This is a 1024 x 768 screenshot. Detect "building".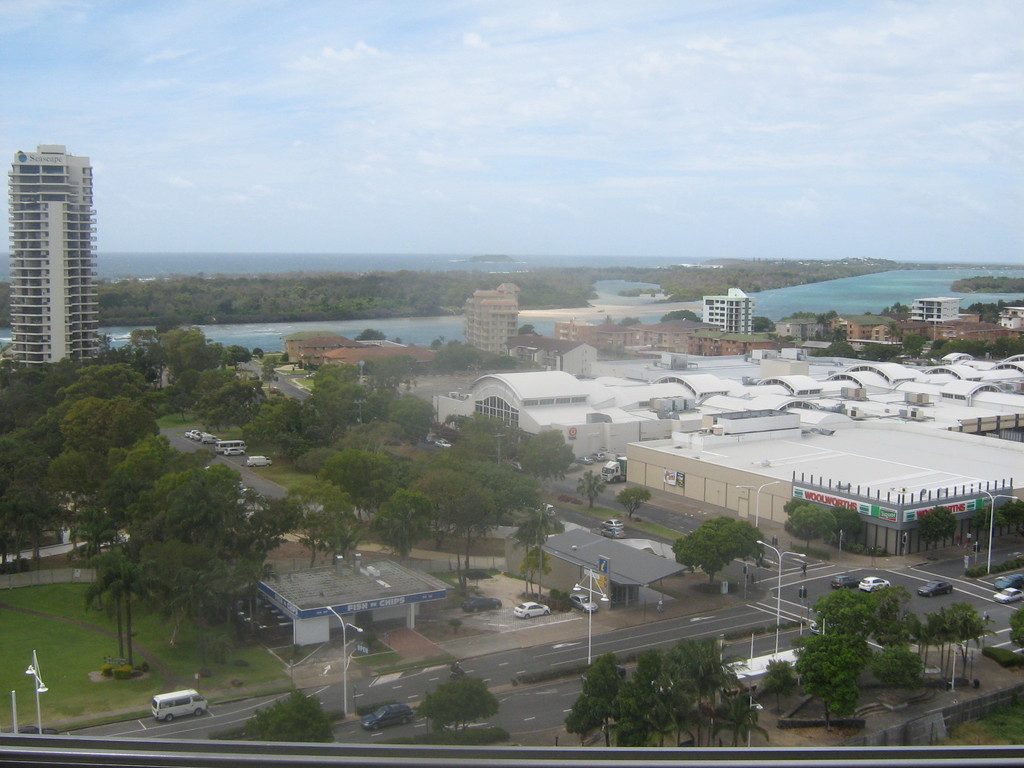
detection(703, 290, 754, 336).
